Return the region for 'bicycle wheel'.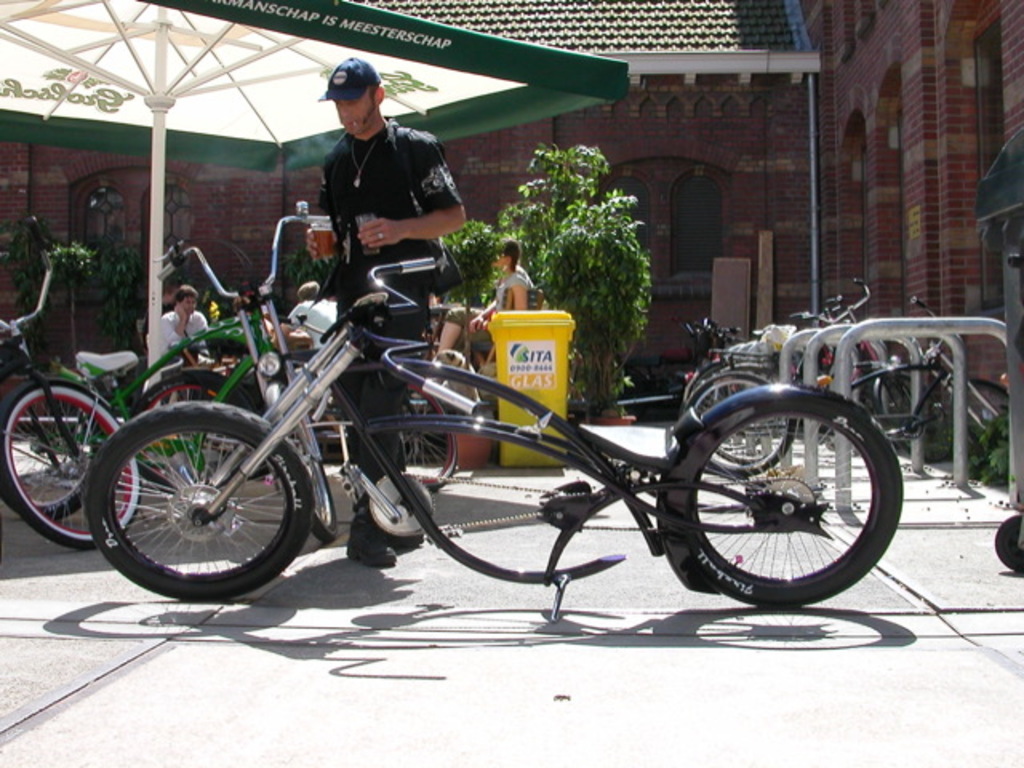
[682,362,786,459].
